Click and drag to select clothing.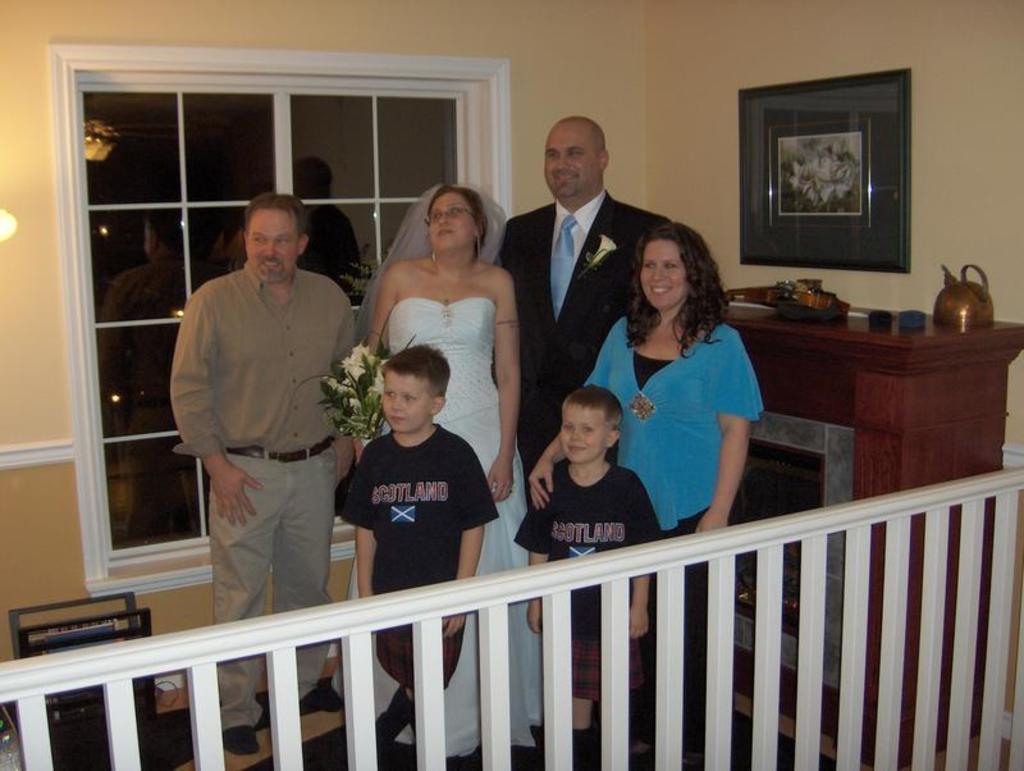
Selection: [x1=166, y1=254, x2=361, y2=726].
